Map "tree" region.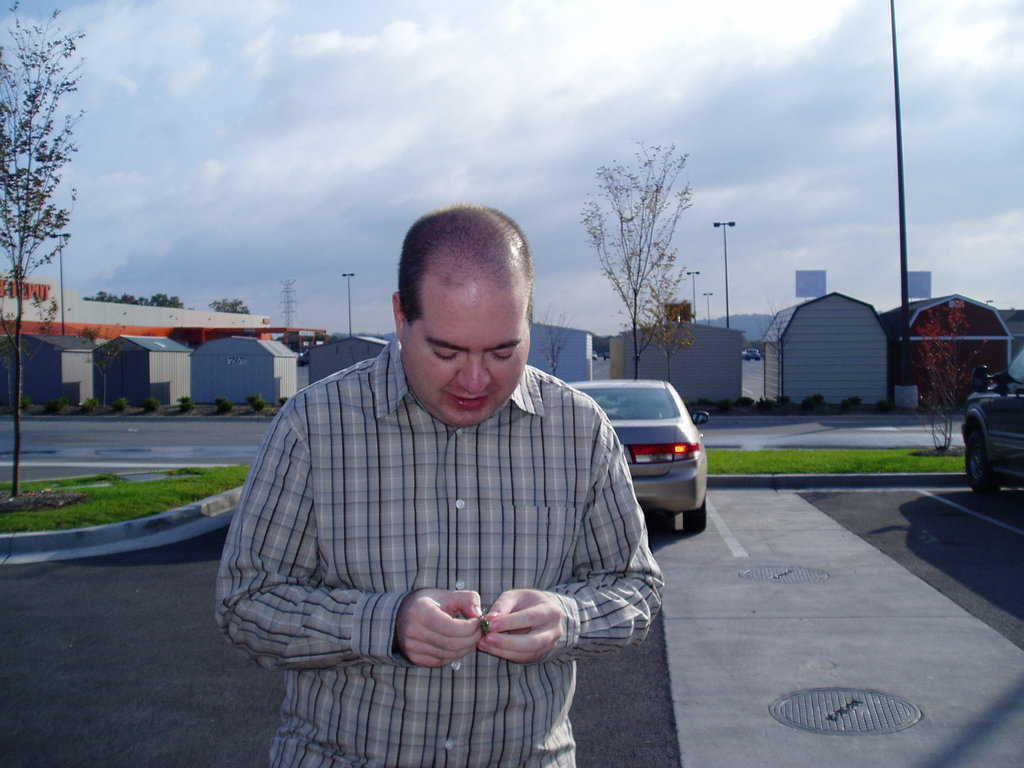
Mapped to [x1=579, y1=136, x2=700, y2=381].
